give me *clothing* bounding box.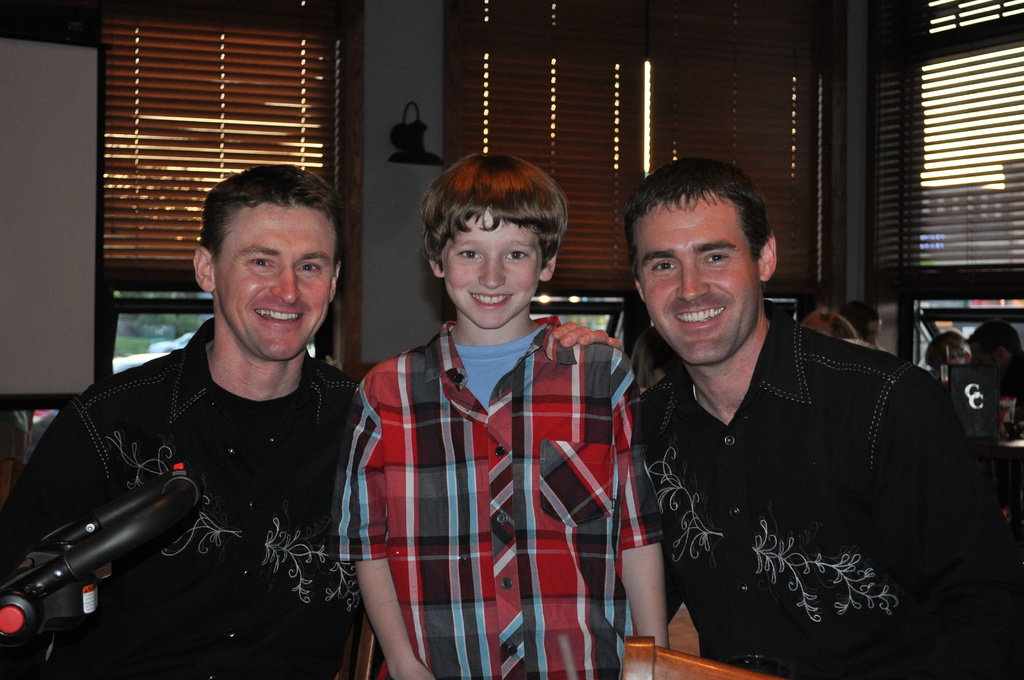
bbox(844, 340, 881, 349).
